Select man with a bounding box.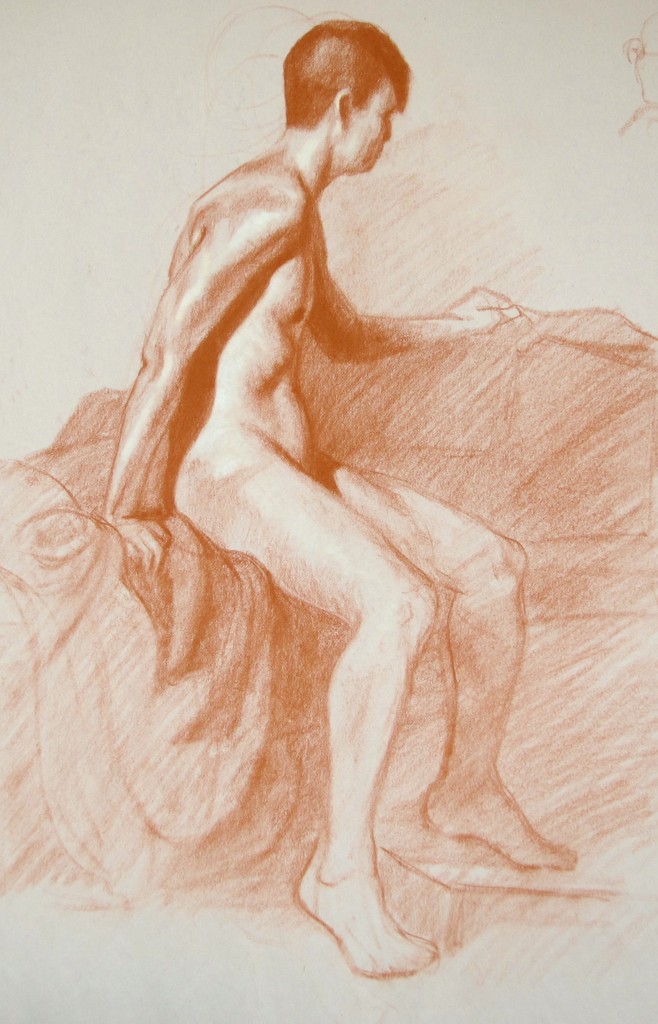
select_region(10, 30, 596, 935).
